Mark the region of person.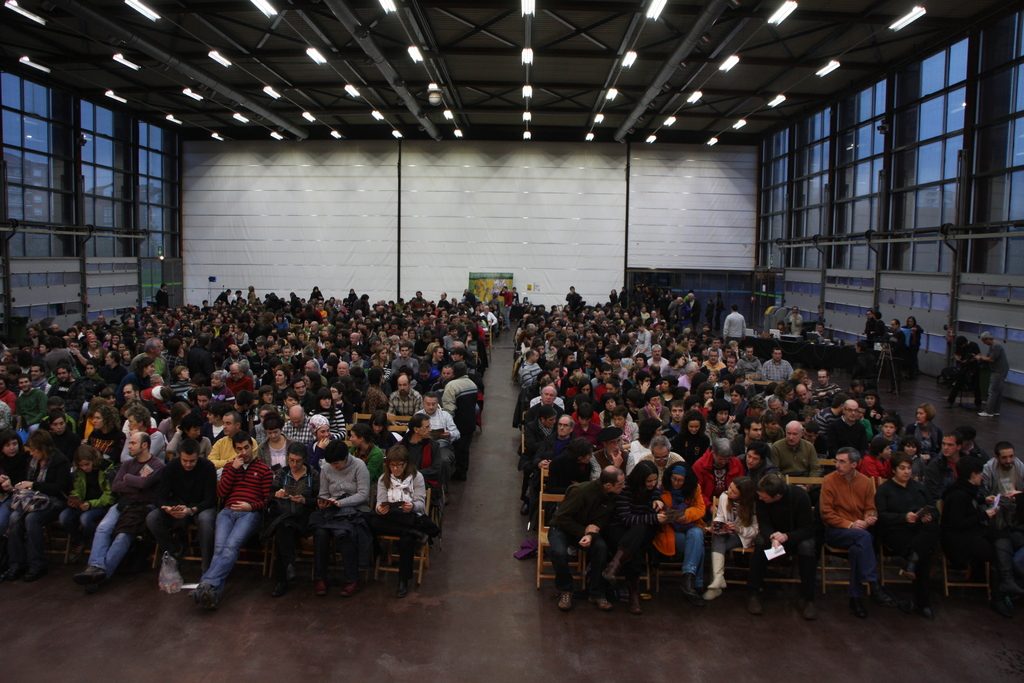
Region: {"x1": 429, "y1": 346, "x2": 448, "y2": 384}.
